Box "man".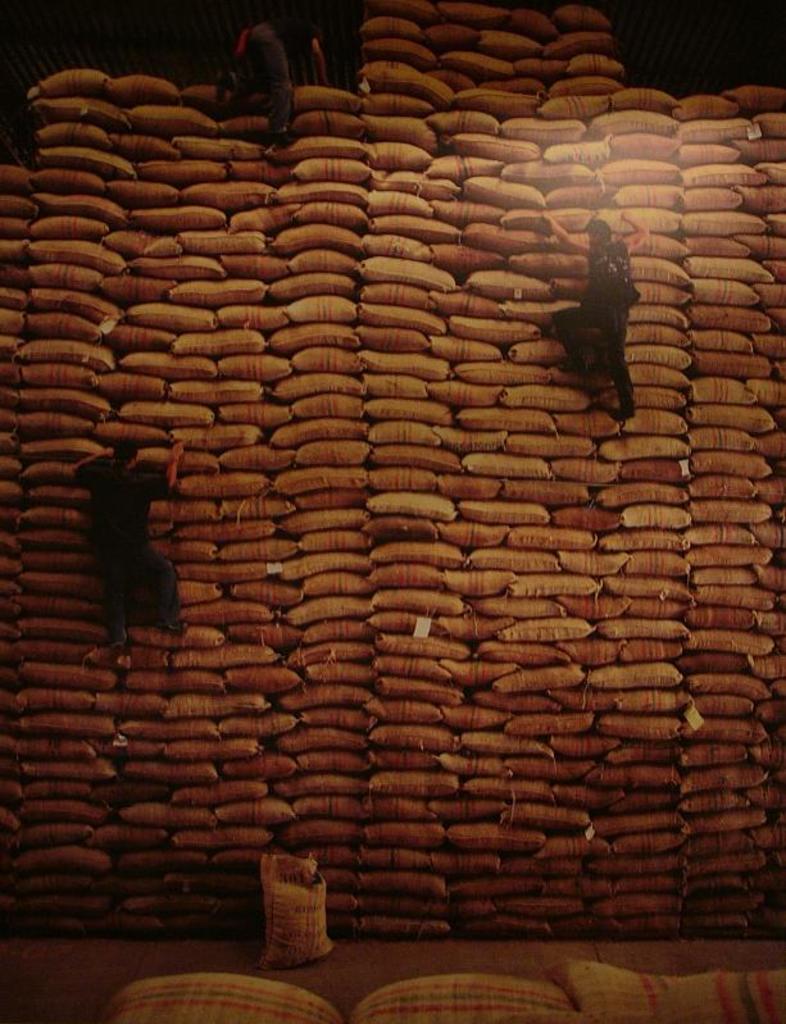
(545,208,655,422).
